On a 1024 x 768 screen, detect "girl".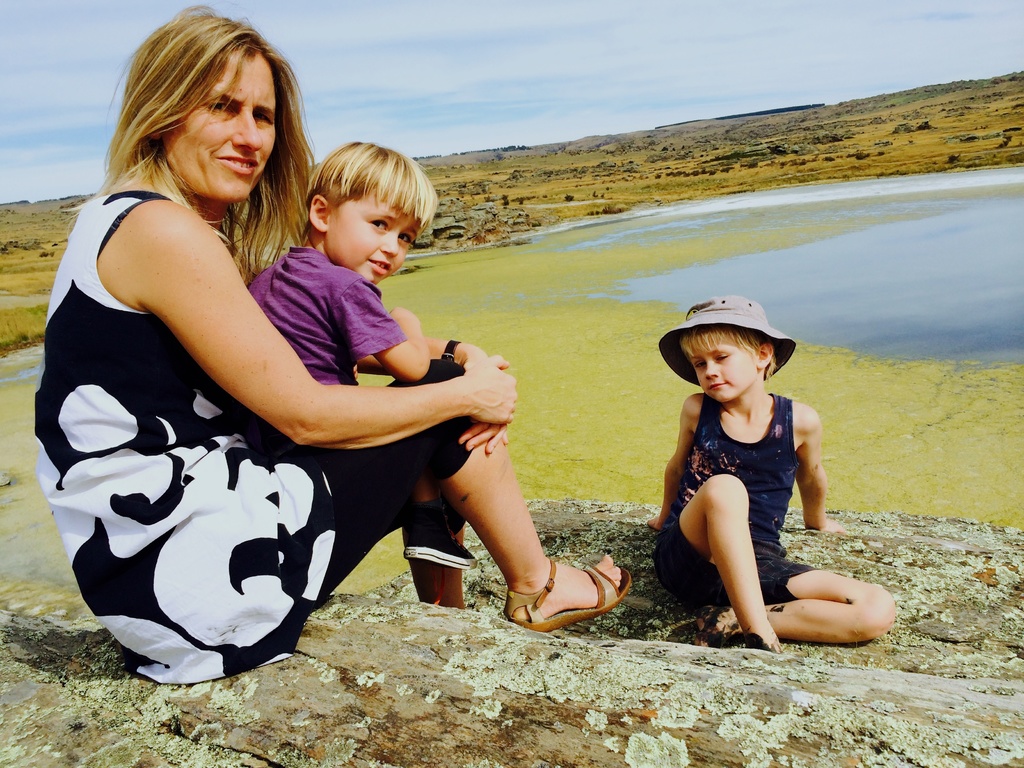
(left=645, top=294, right=895, bottom=651).
